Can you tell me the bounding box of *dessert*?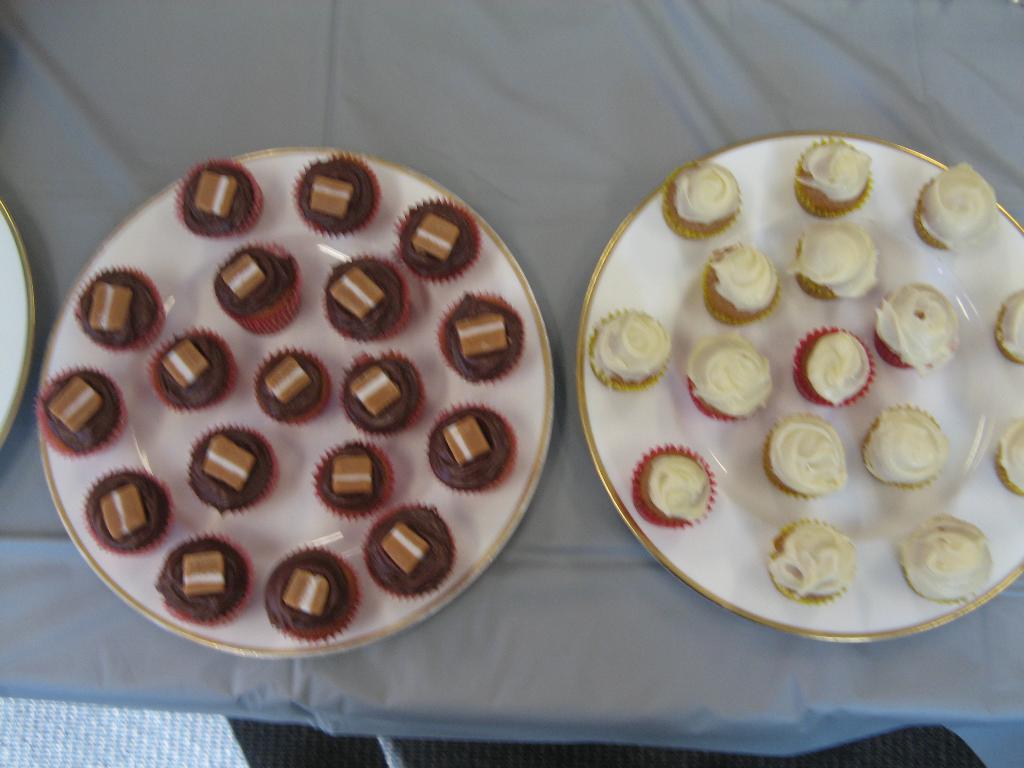
<region>877, 282, 957, 368</region>.
